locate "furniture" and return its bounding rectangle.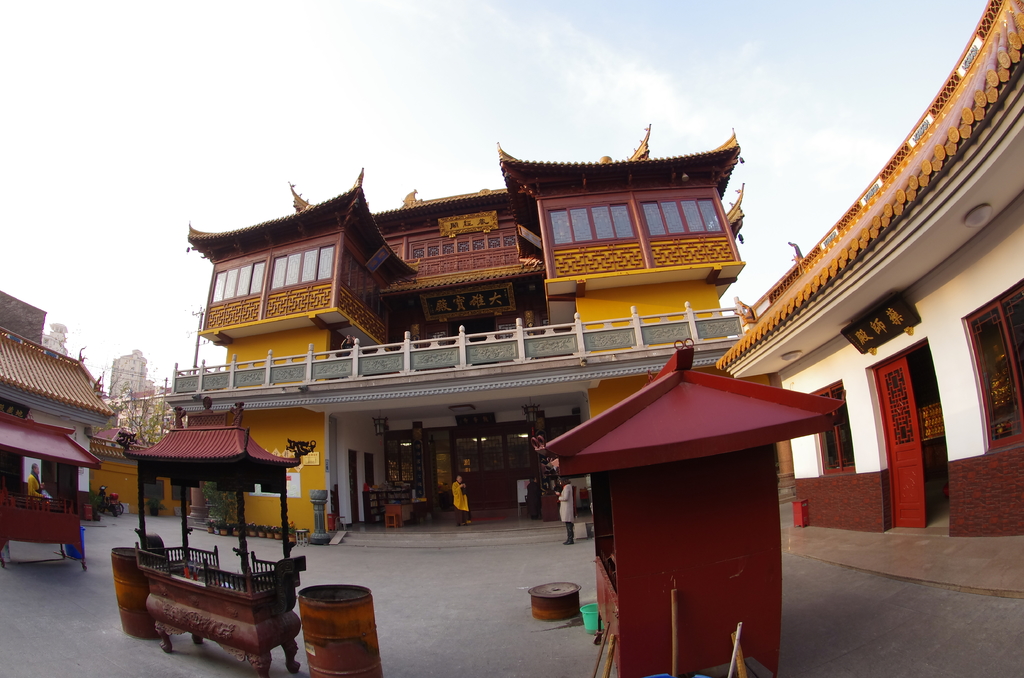
locate(0, 410, 104, 572).
